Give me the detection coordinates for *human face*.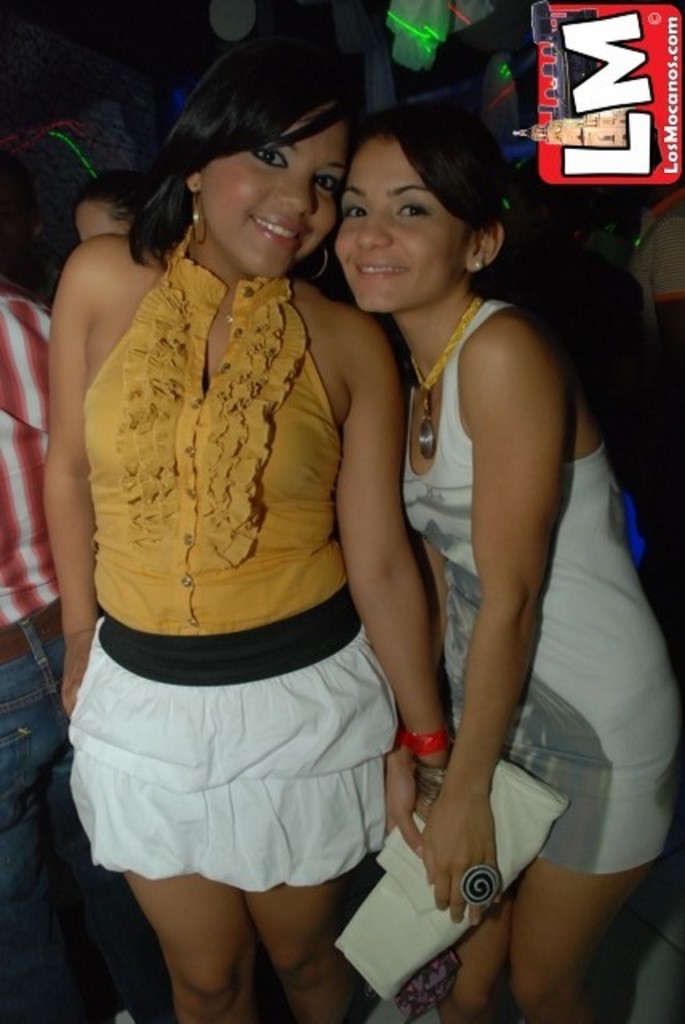
box=[333, 136, 469, 315].
